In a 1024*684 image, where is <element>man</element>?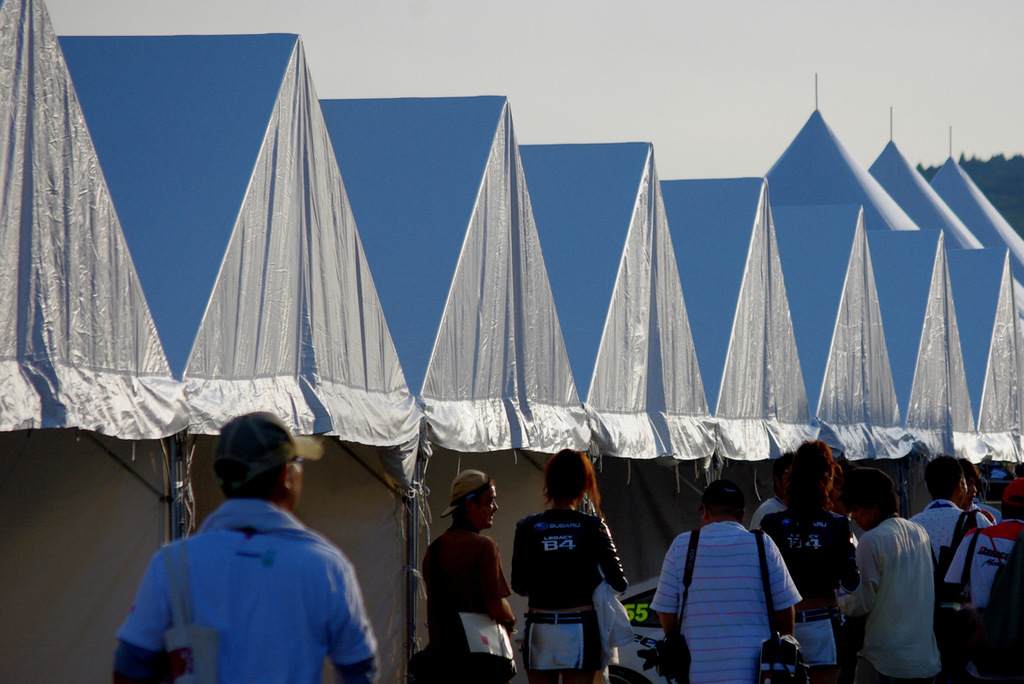
x1=957, y1=458, x2=997, y2=527.
